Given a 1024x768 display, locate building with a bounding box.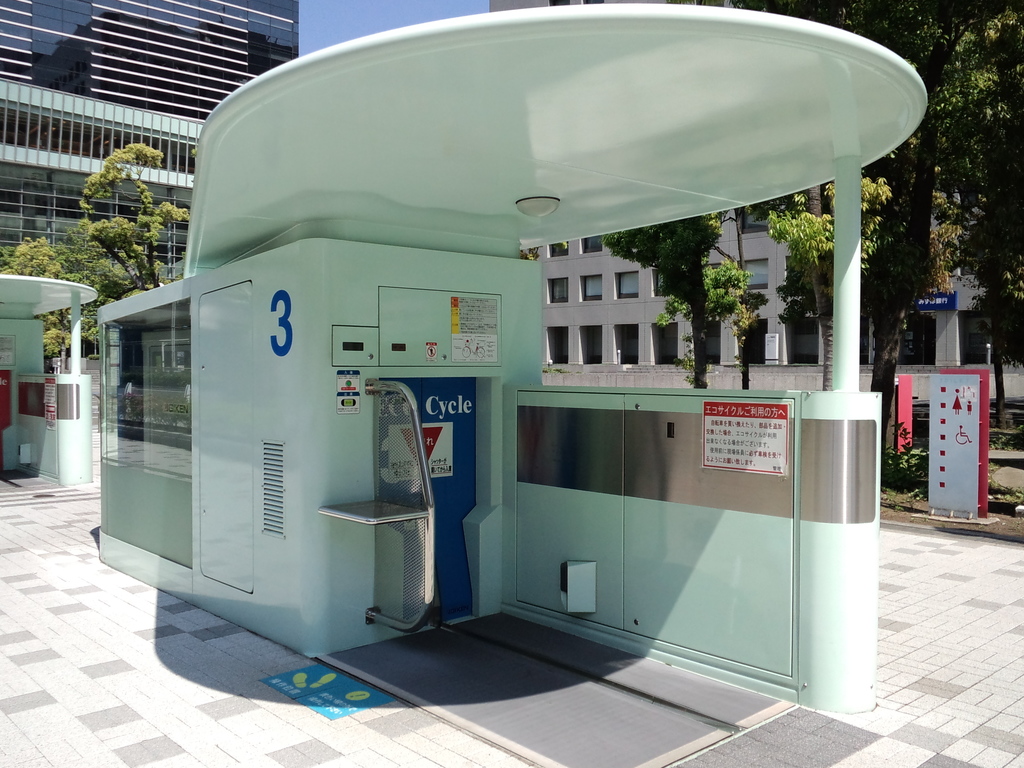
Located: 485/0/1023/404.
